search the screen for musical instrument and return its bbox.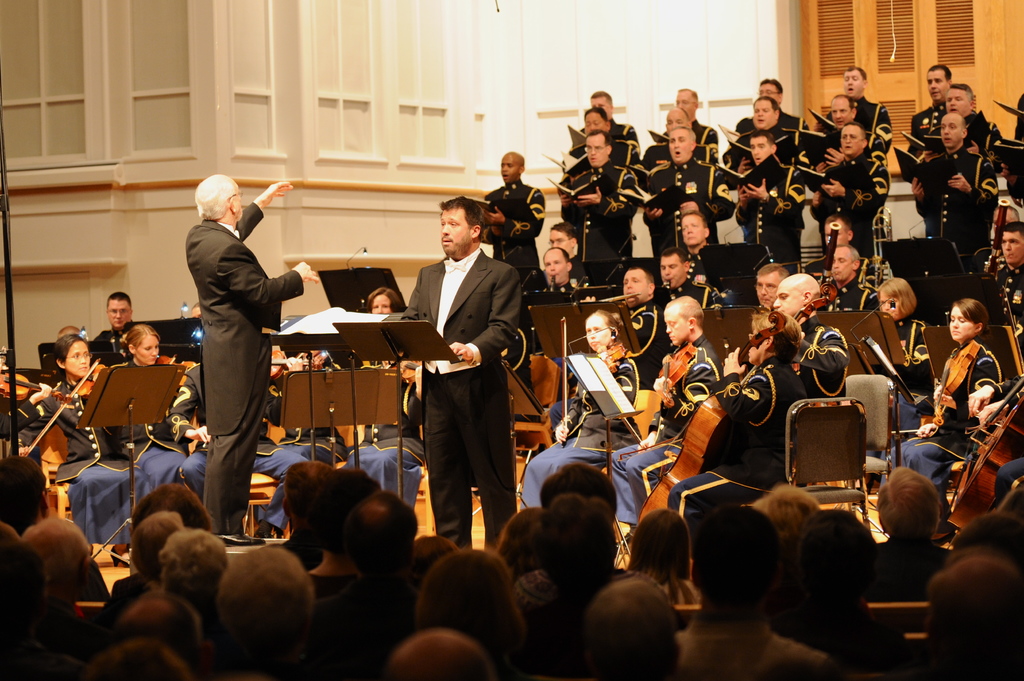
Found: pyautogui.locateOnScreen(635, 310, 791, 521).
